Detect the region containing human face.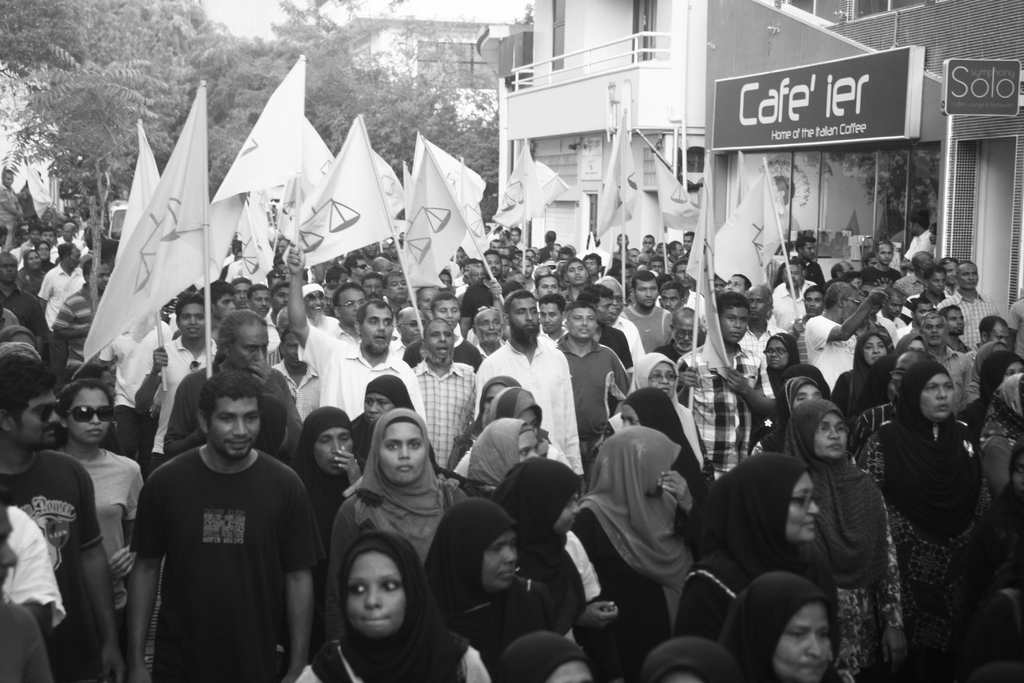
[x1=837, y1=247, x2=979, y2=353].
